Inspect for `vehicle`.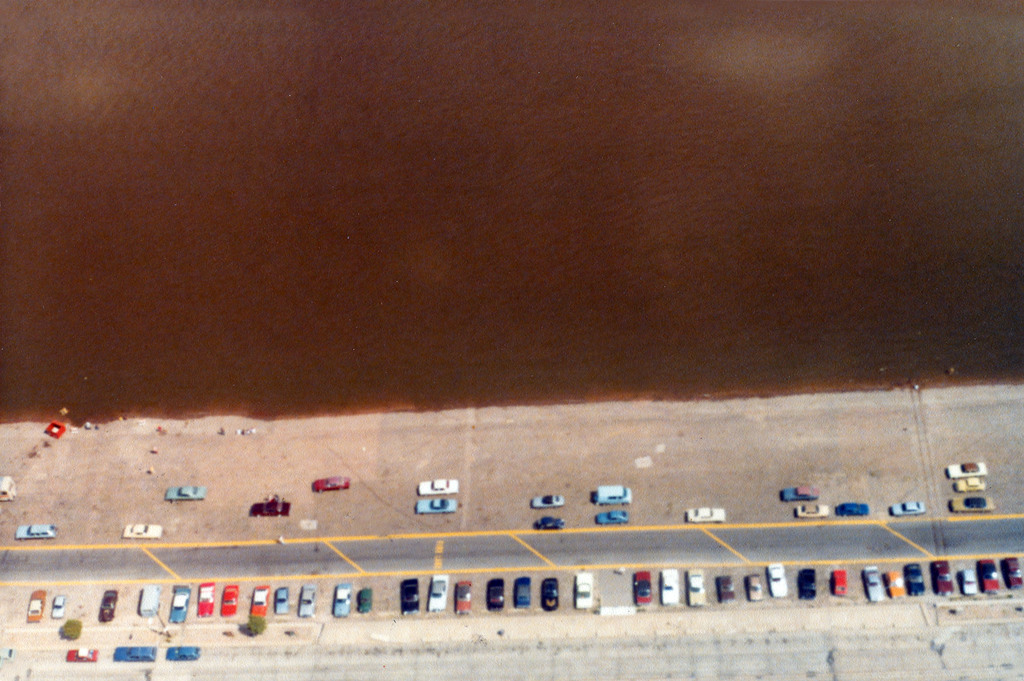
Inspection: detection(100, 586, 120, 618).
